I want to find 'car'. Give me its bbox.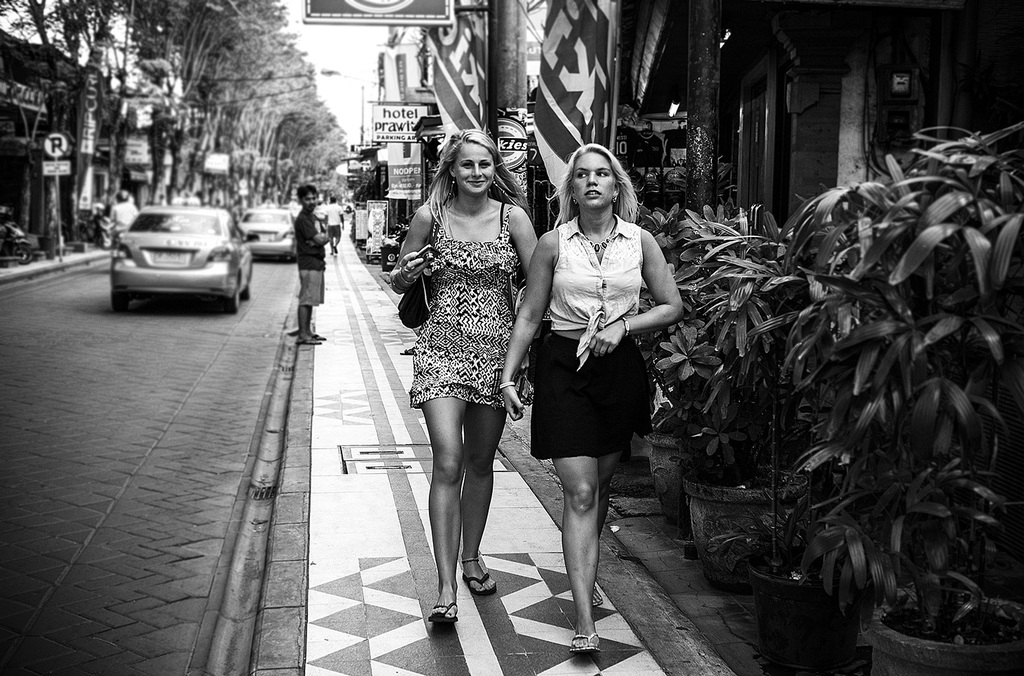
BBox(239, 206, 293, 258).
